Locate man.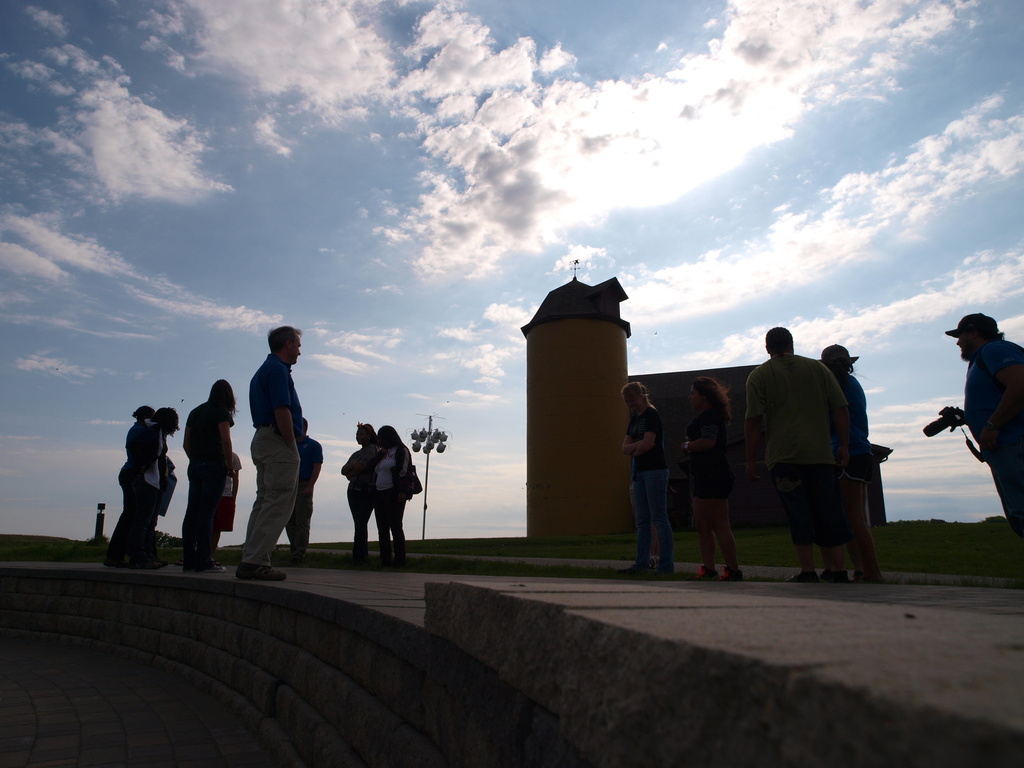
Bounding box: left=943, top=315, right=1023, bottom=534.
